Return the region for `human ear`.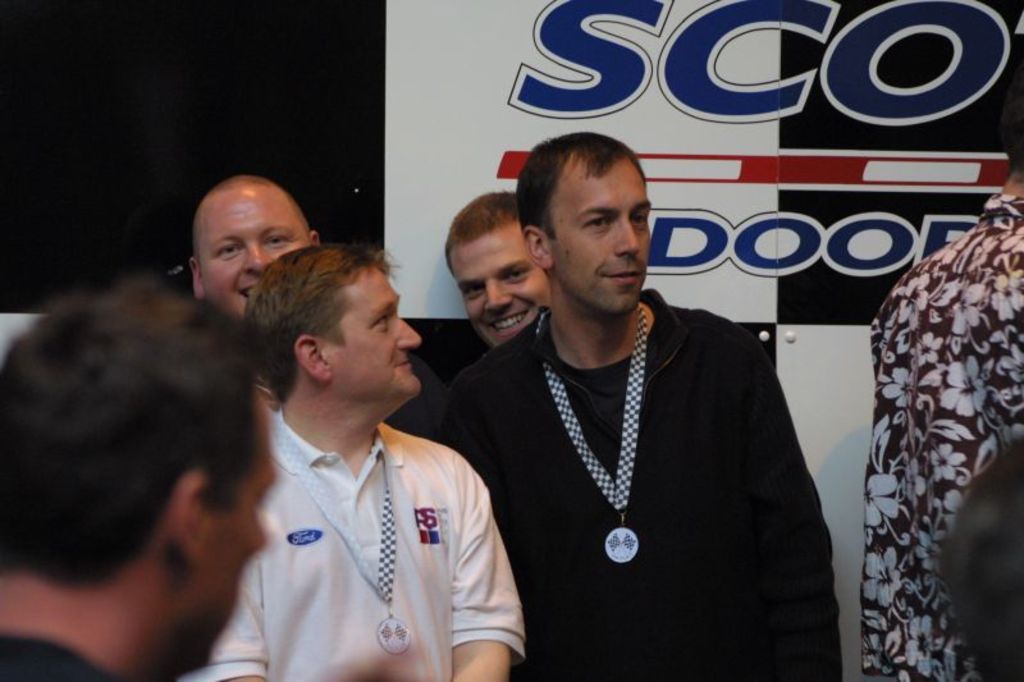
box(293, 335, 330, 385).
